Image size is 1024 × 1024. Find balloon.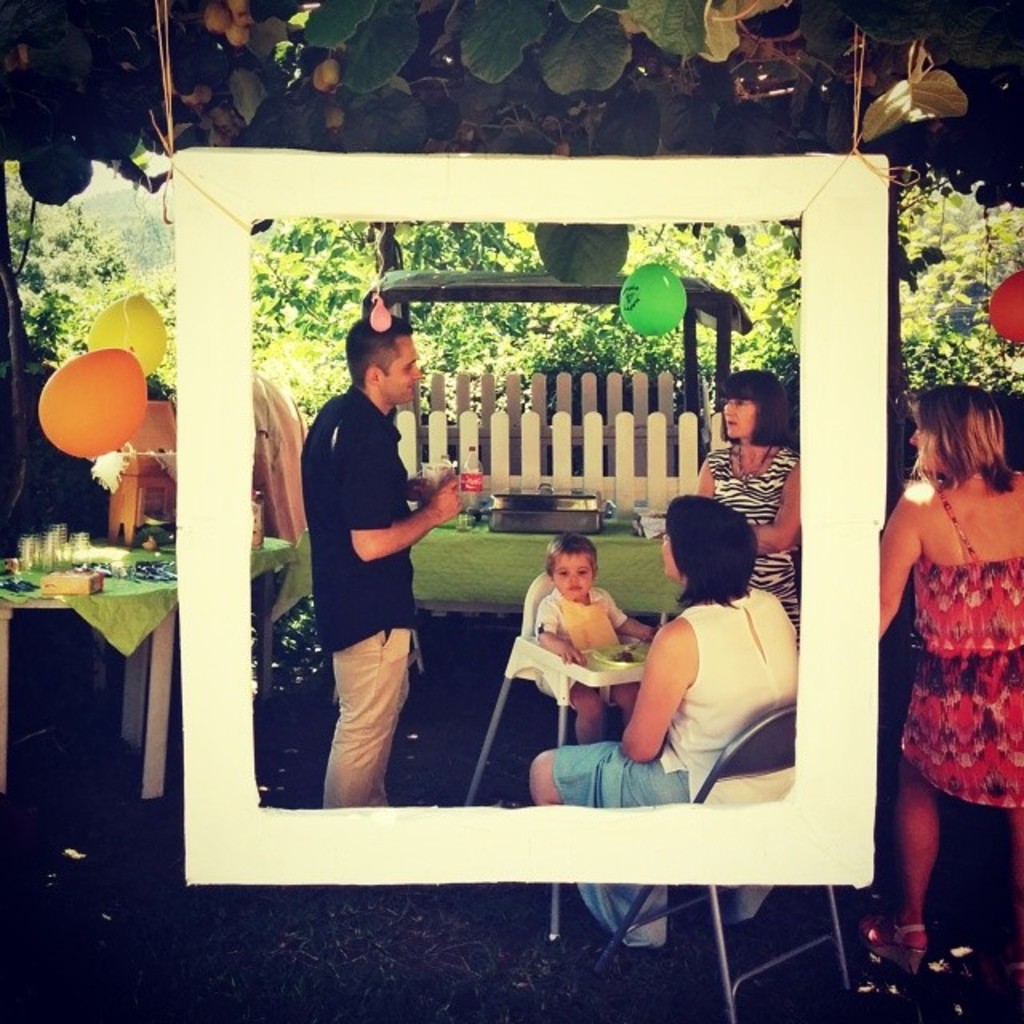
<box>85,294,168,378</box>.
